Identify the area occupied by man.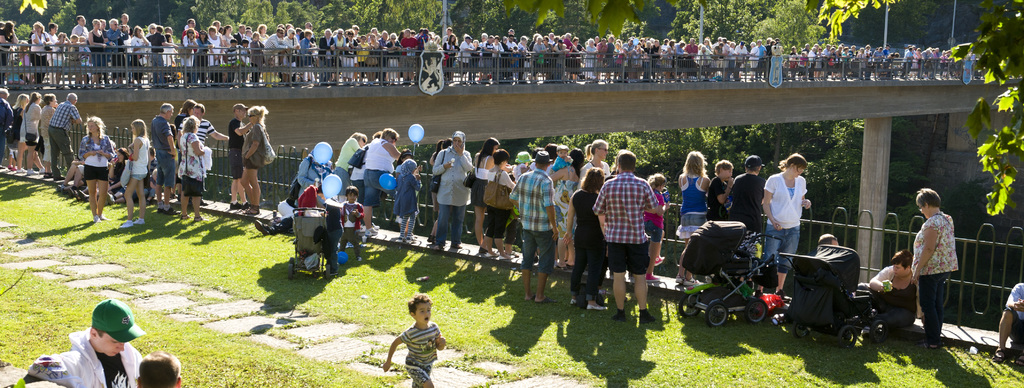
Area: [left=59, top=295, right=141, bottom=387].
